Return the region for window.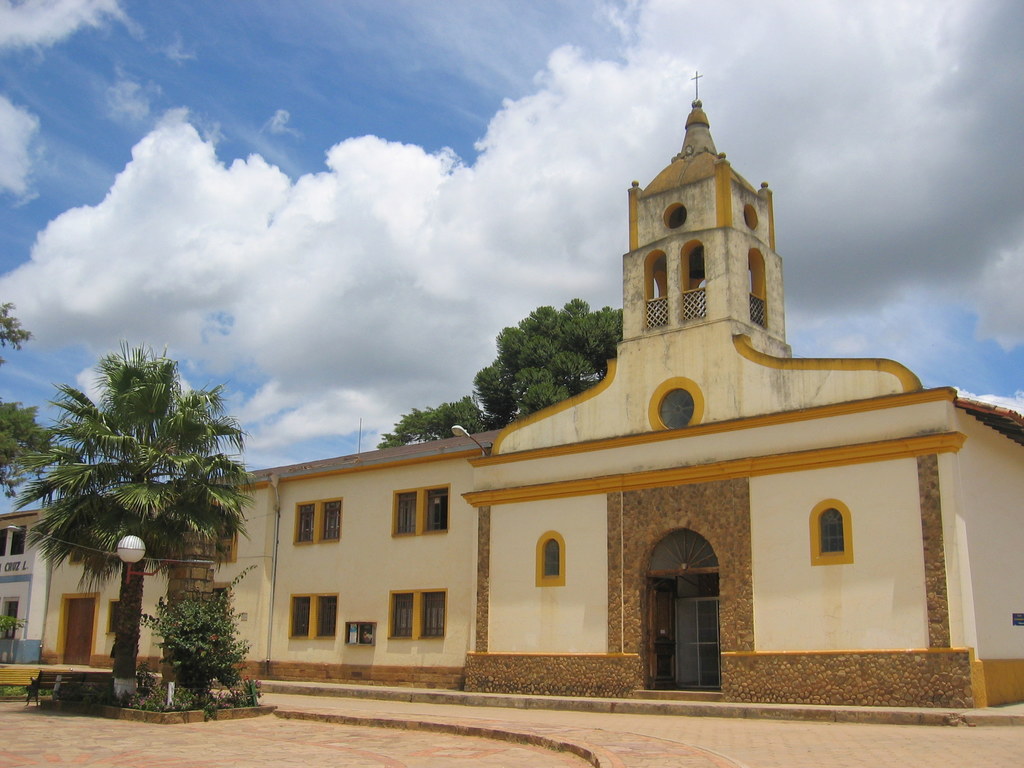
(x1=809, y1=504, x2=861, y2=566).
